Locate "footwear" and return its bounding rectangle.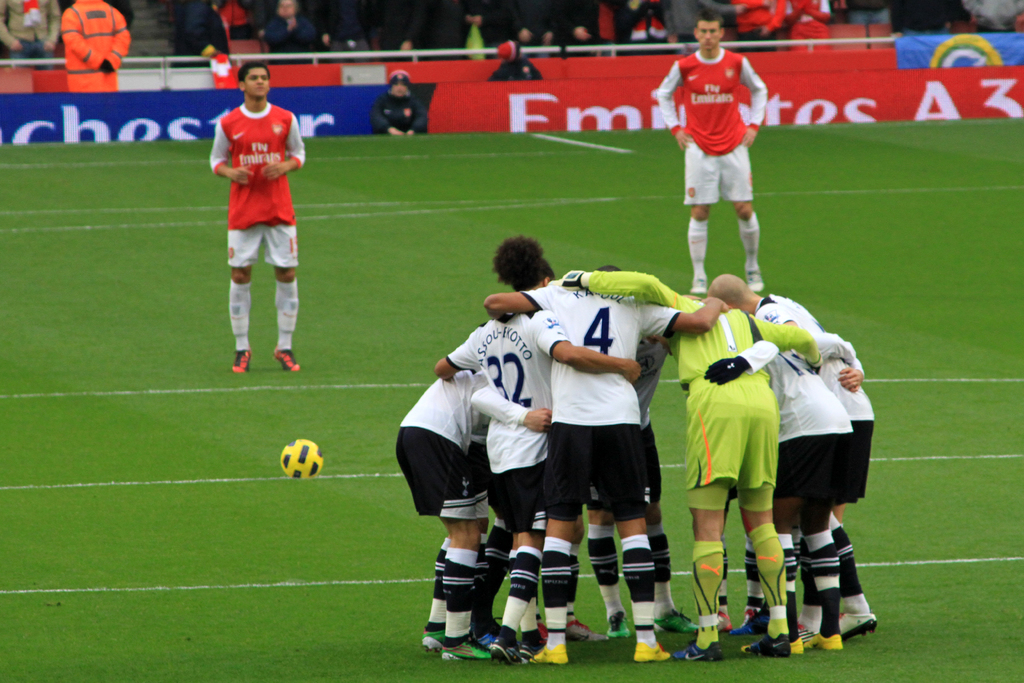
bbox(441, 632, 493, 661).
